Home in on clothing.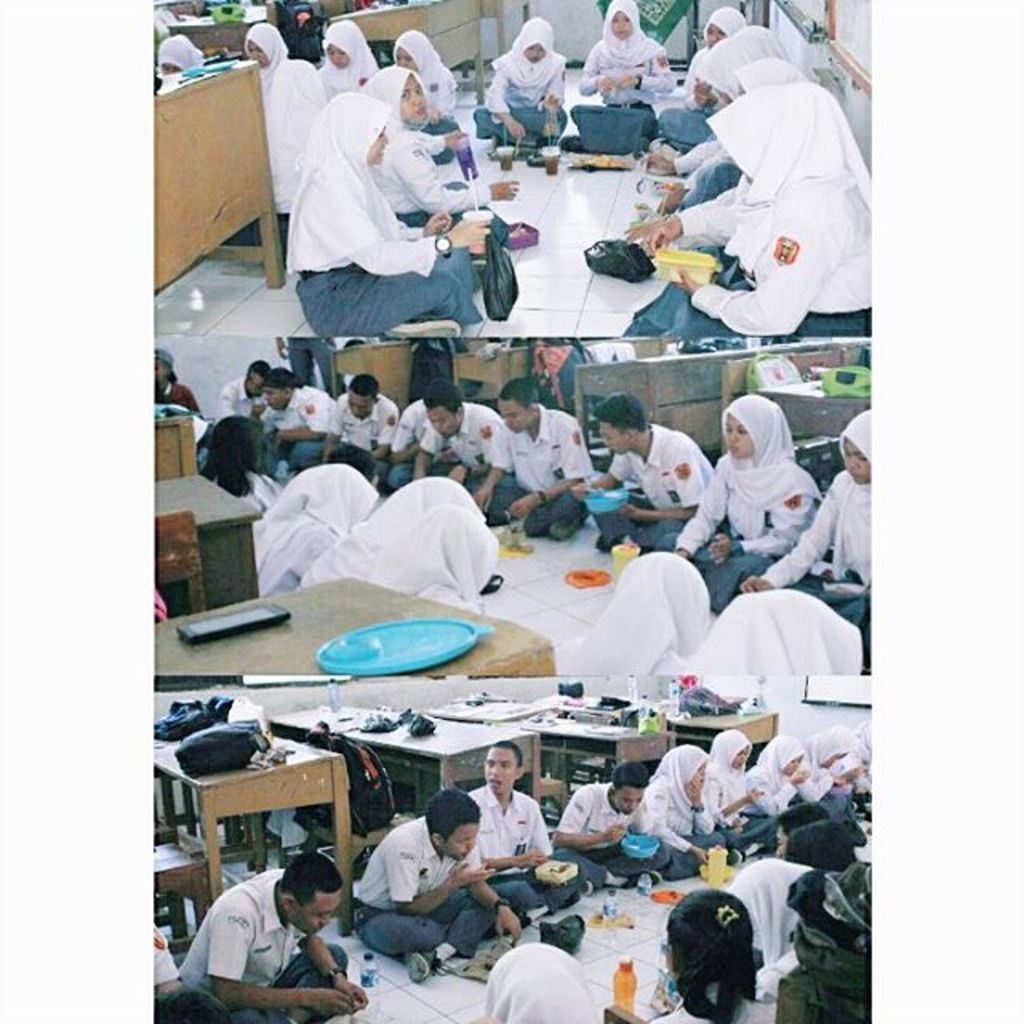
Homed in at bbox=(832, 718, 872, 802).
